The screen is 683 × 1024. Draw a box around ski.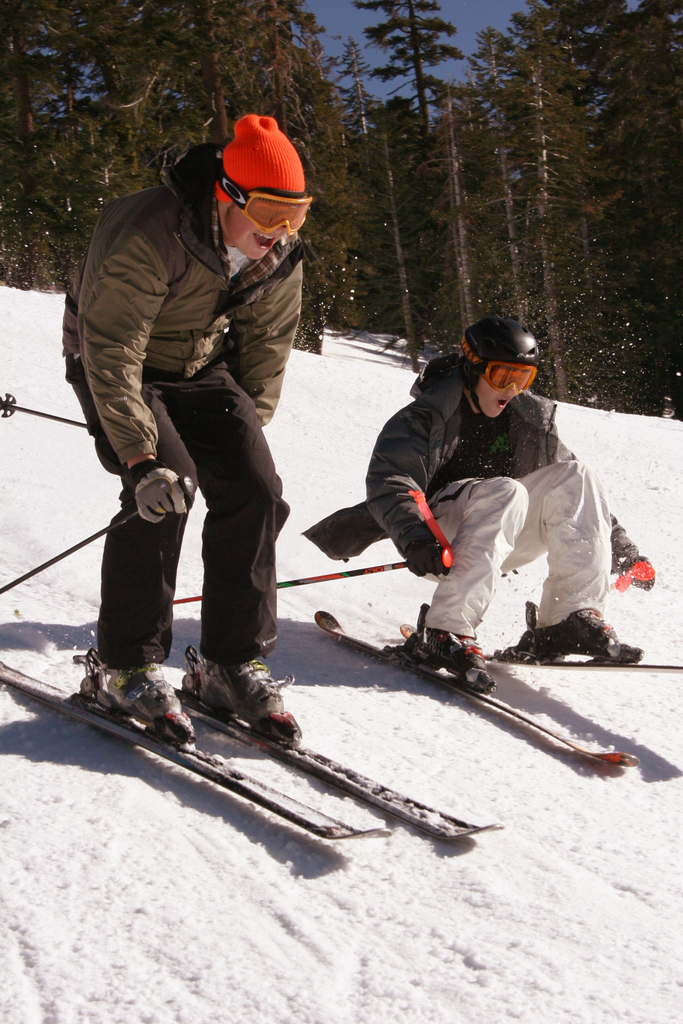
<box>313,612,649,762</box>.
